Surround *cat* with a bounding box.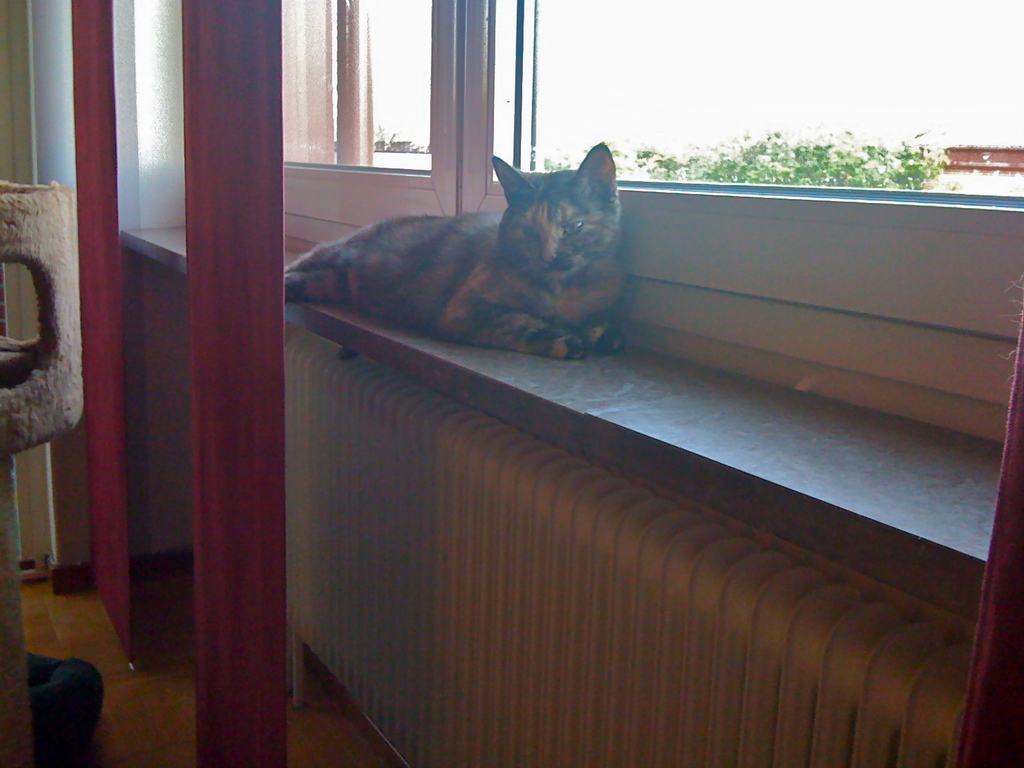
[left=282, top=142, right=636, bottom=364].
